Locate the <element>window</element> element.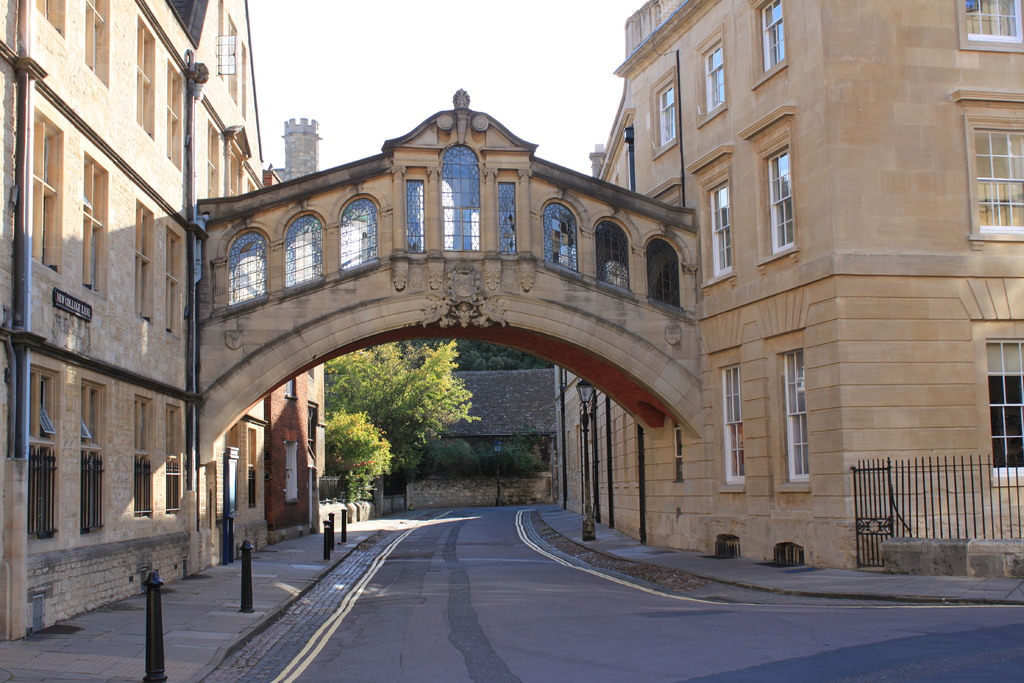
Element bbox: crop(705, 38, 726, 111).
